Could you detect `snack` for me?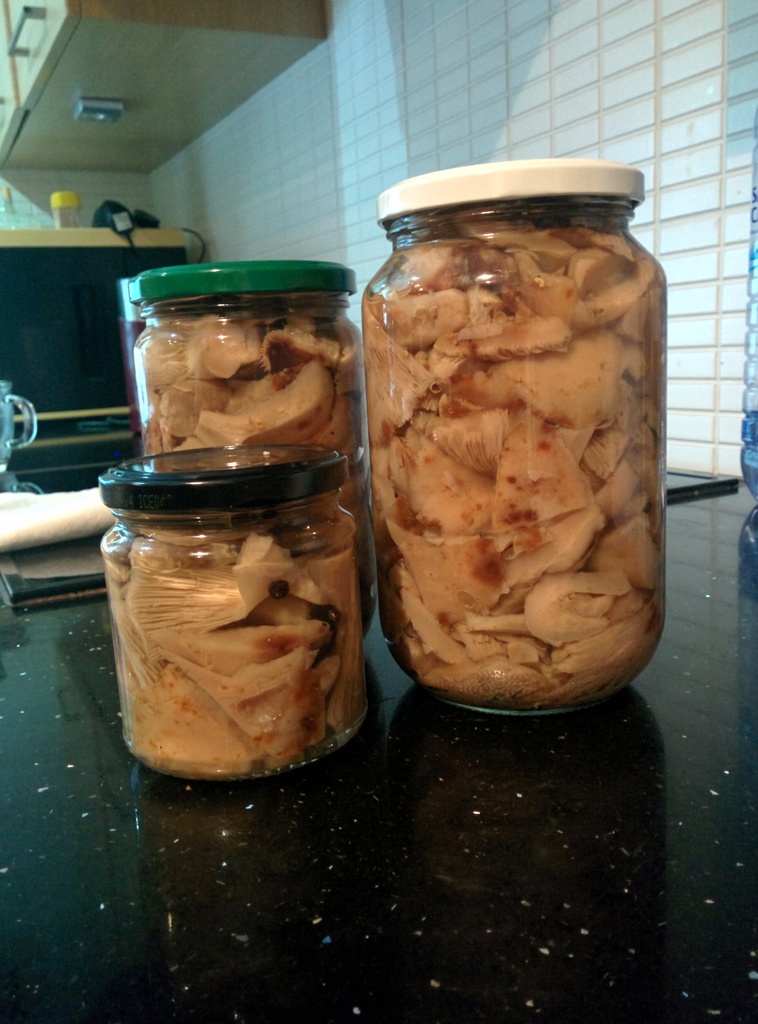
Detection result: 112 517 375 780.
